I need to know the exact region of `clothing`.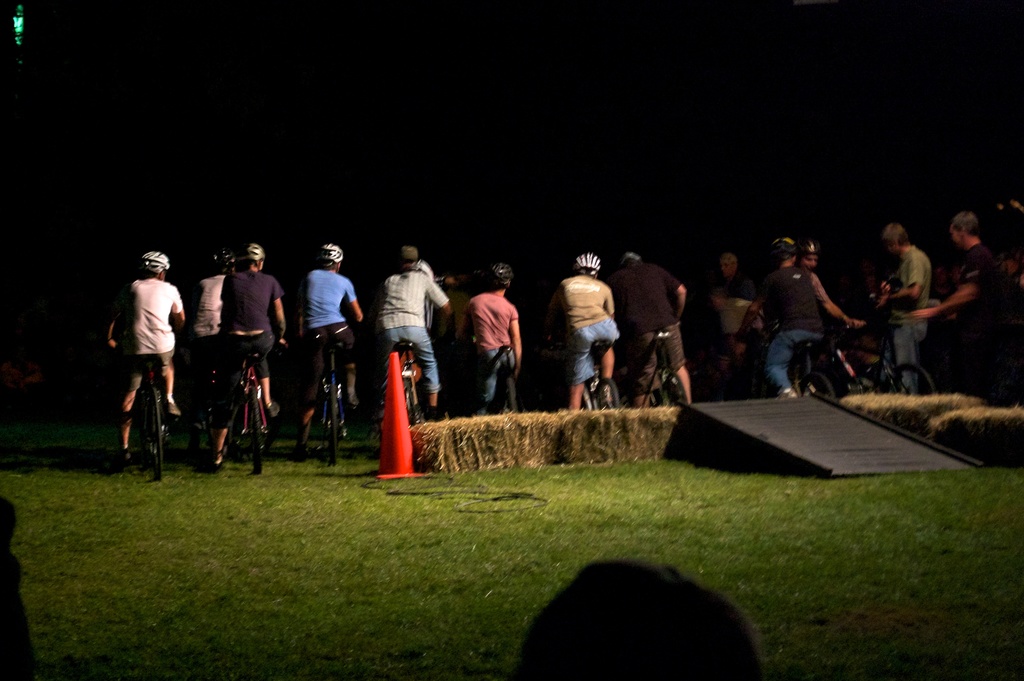
Region: 214/267/282/431.
